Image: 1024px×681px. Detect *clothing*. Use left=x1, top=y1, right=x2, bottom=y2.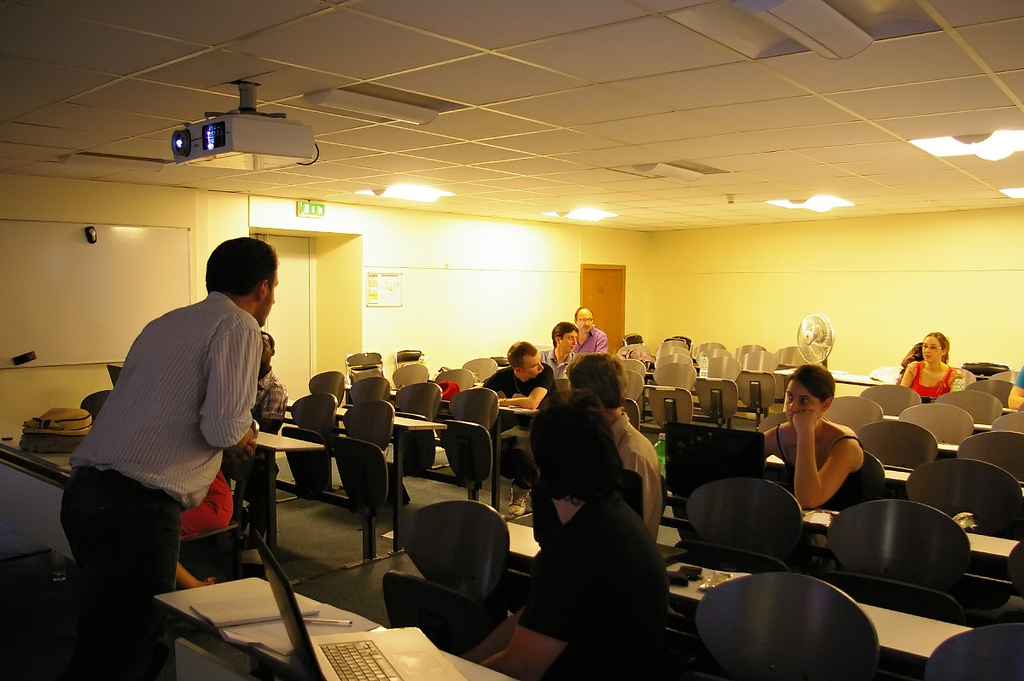
left=764, top=421, right=873, bottom=510.
